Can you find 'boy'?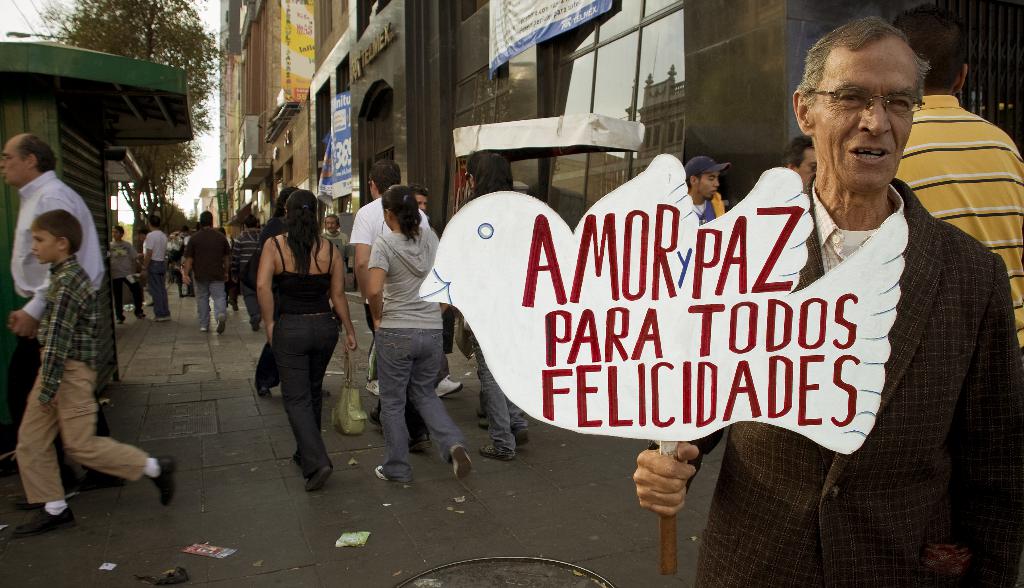
Yes, bounding box: pyautogui.locateOnScreen(4, 207, 177, 534).
